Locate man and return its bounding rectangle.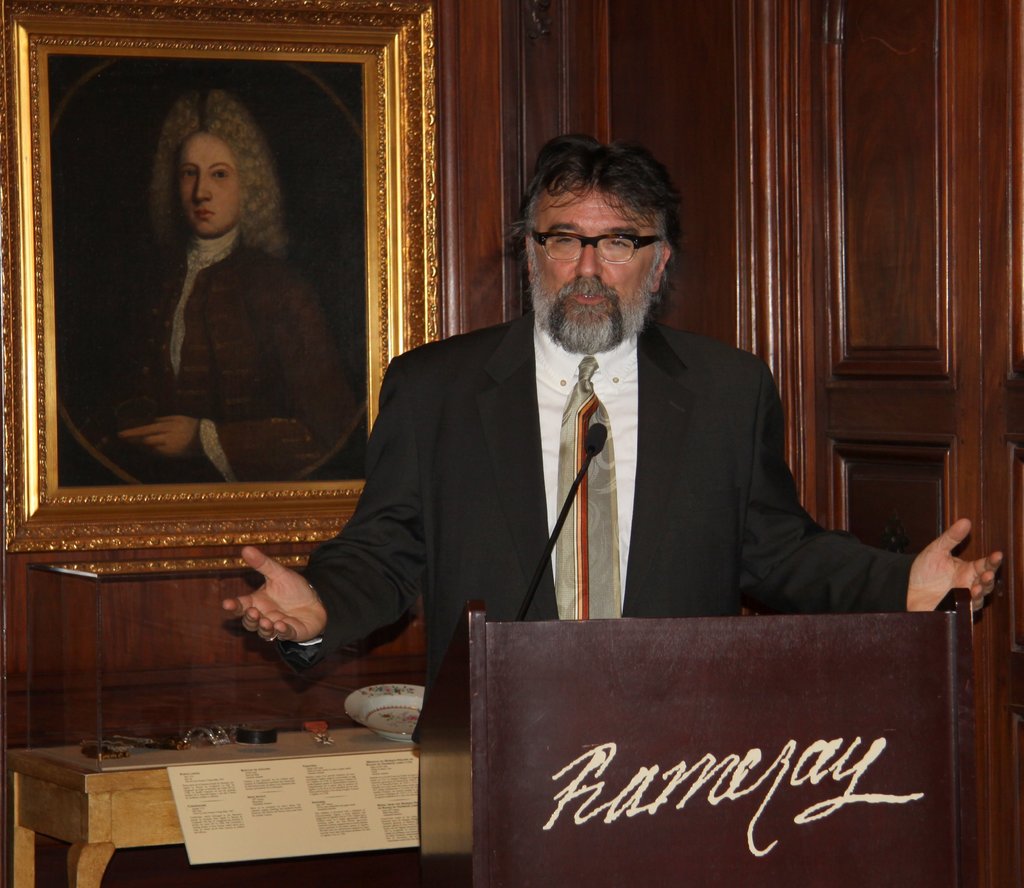
(76,106,360,521).
